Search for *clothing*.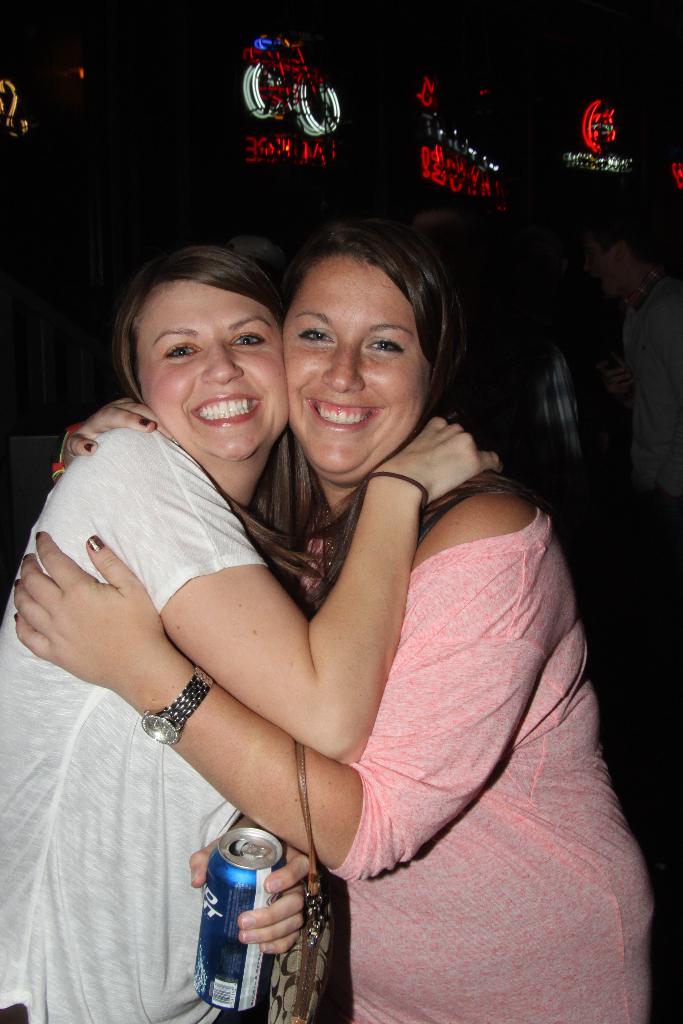
Found at box(0, 424, 274, 1023).
